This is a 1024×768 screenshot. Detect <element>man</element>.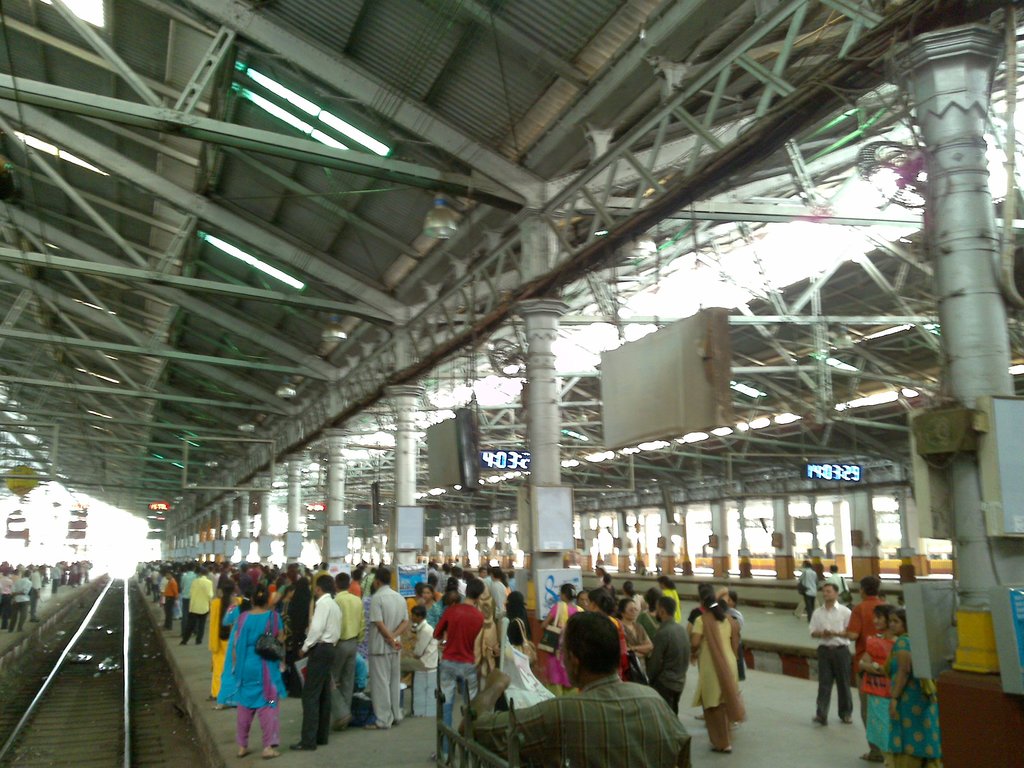
806:579:861:724.
